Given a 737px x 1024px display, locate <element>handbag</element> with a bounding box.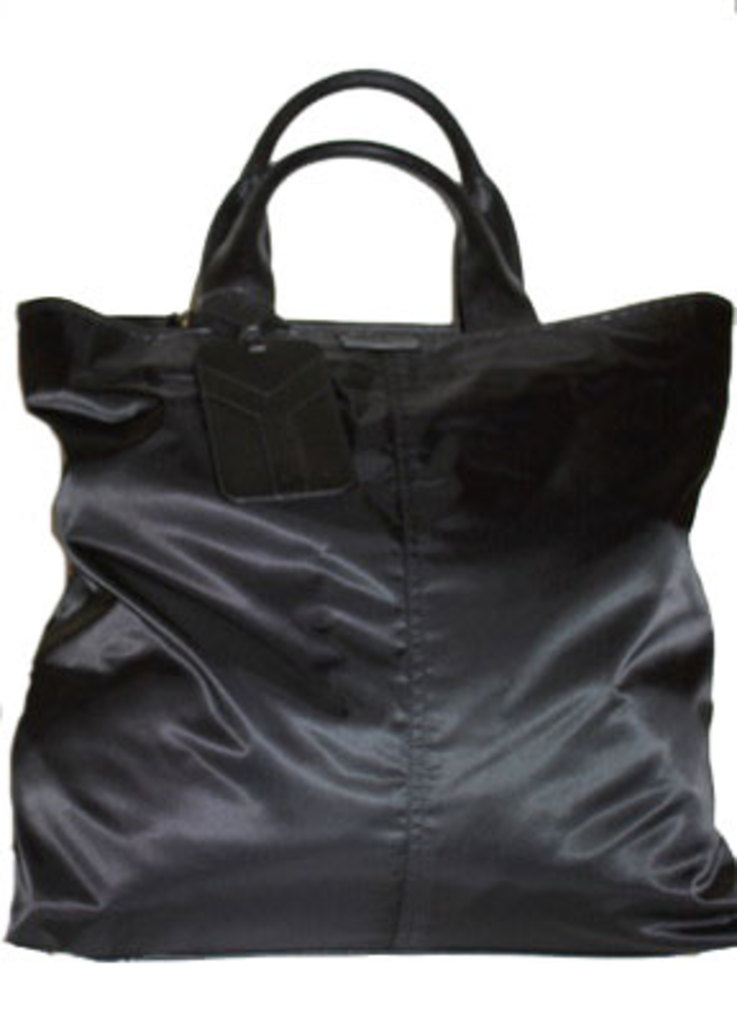
Located: <region>5, 69, 734, 963</region>.
